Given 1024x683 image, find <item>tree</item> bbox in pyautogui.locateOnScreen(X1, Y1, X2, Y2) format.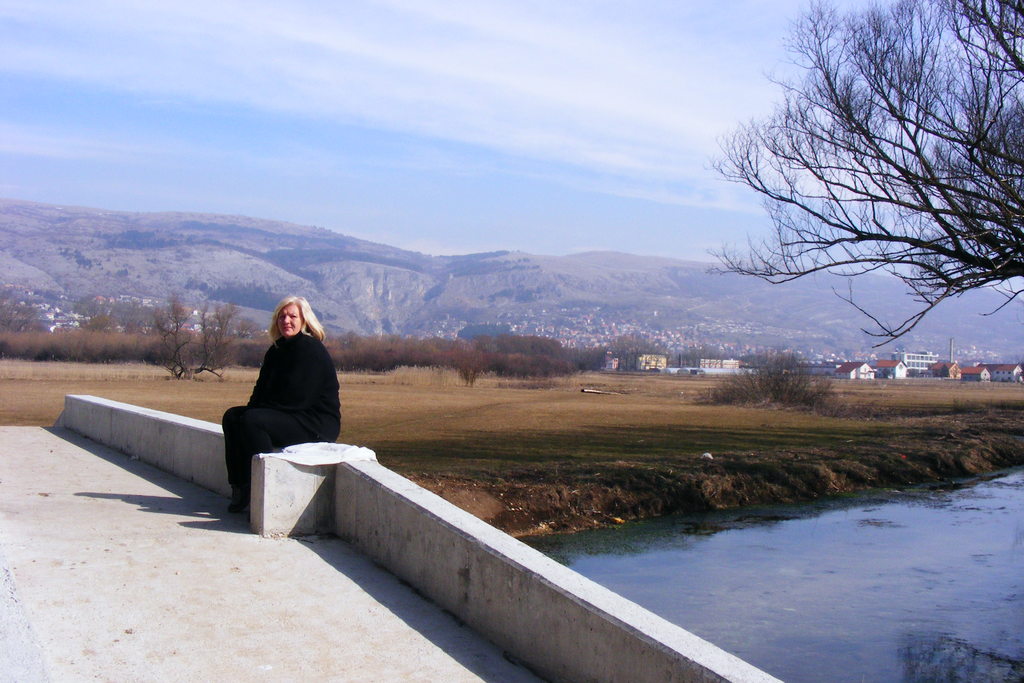
pyautogui.locateOnScreen(7, 285, 166, 360).
